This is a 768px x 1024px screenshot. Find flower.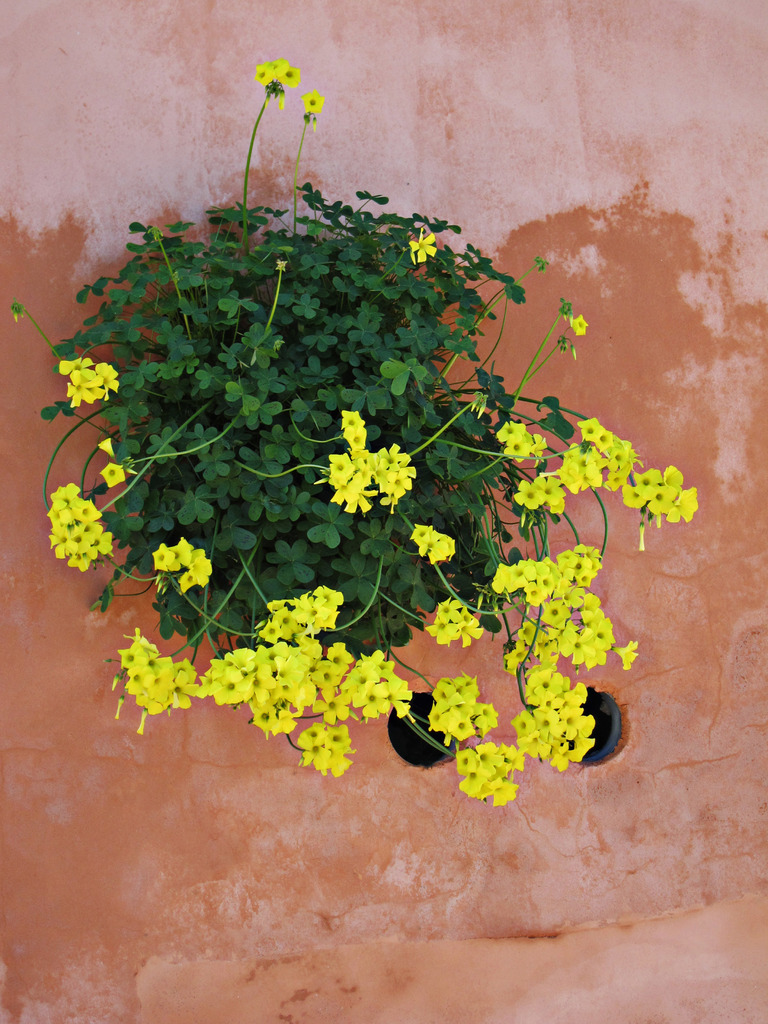
Bounding box: [x1=525, y1=429, x2=548, y2=461].
